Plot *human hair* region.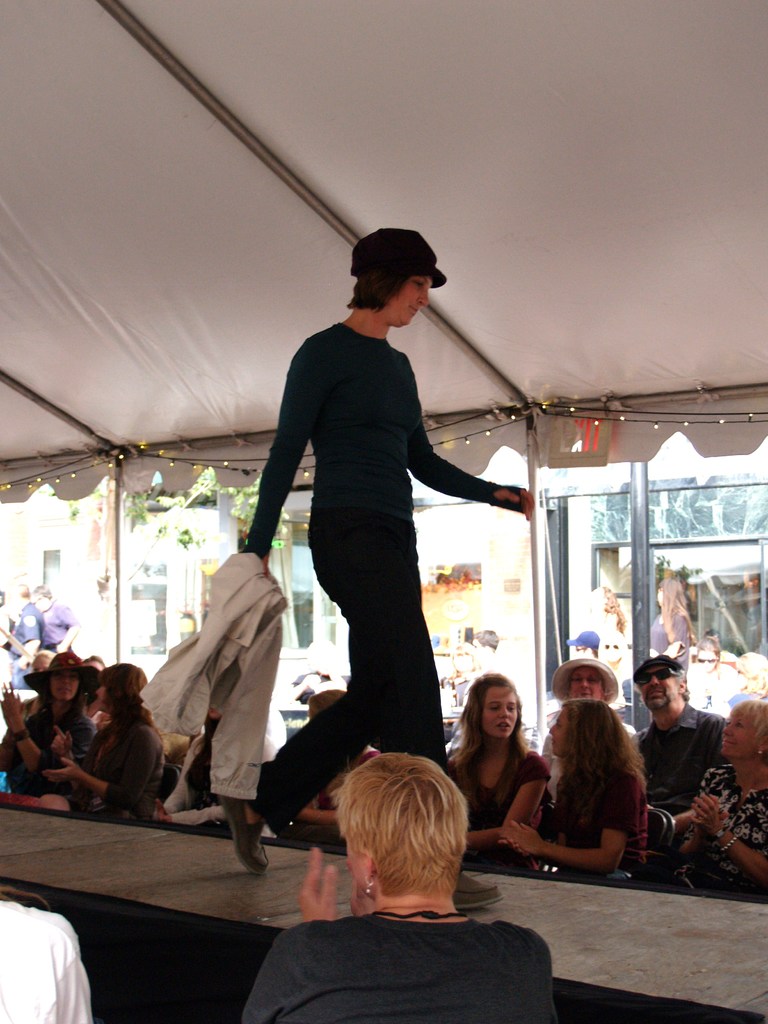
Plotted at bbox=[28, 647, 54, 668].
